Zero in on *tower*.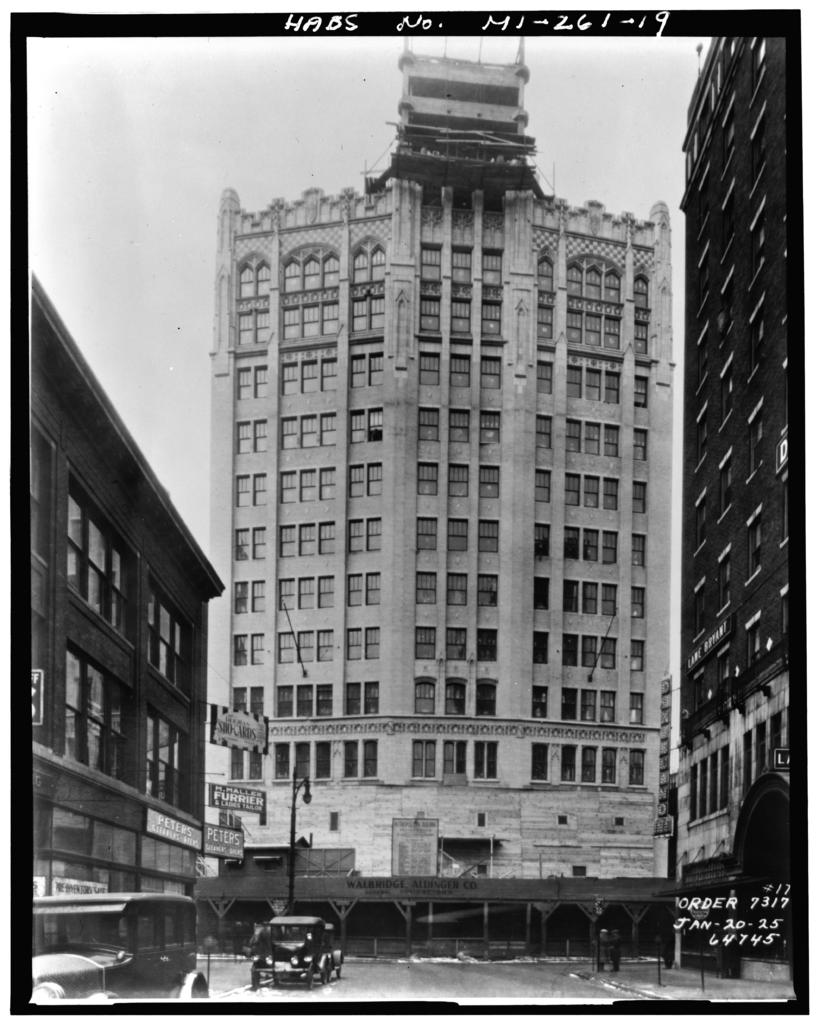
Zeroed in: BBox(285, 47, 674, 839).
